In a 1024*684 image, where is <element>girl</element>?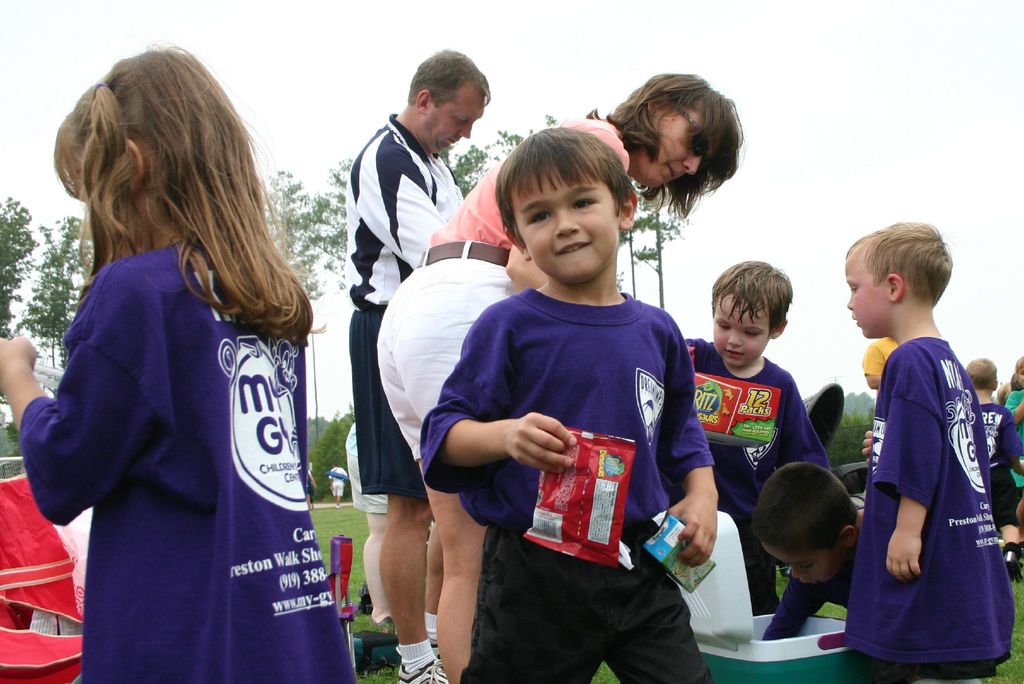
crop(0, 46, 354, 683).
